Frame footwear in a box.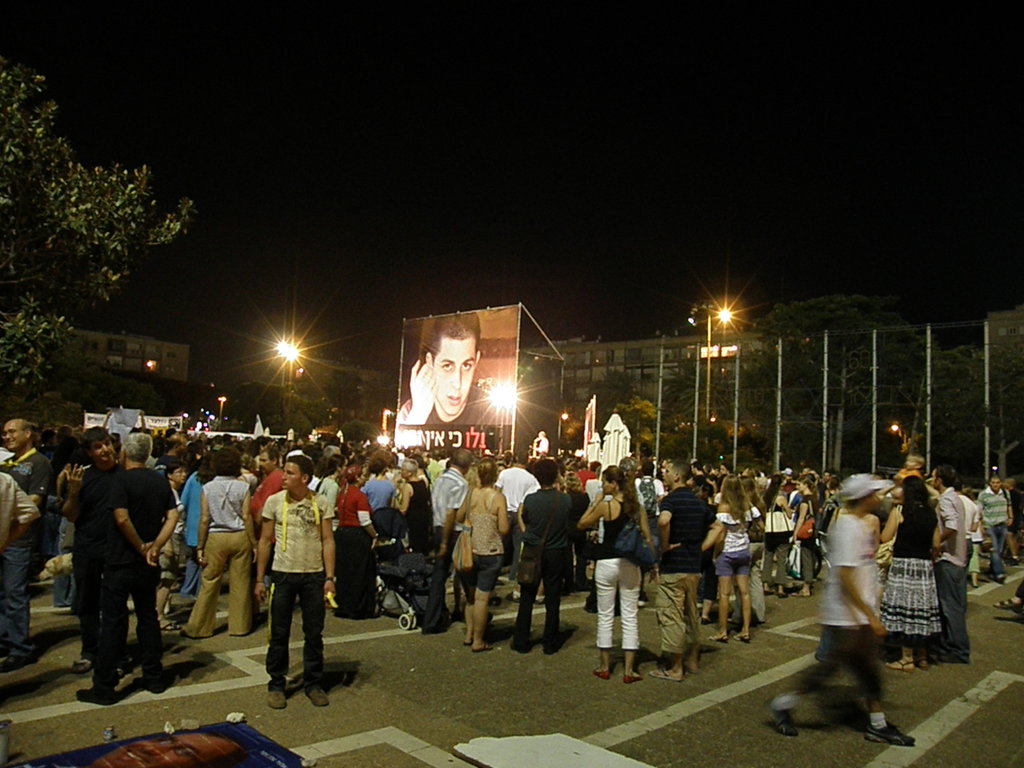
x1=1010, y1=554, x2=1023, y2=566.
